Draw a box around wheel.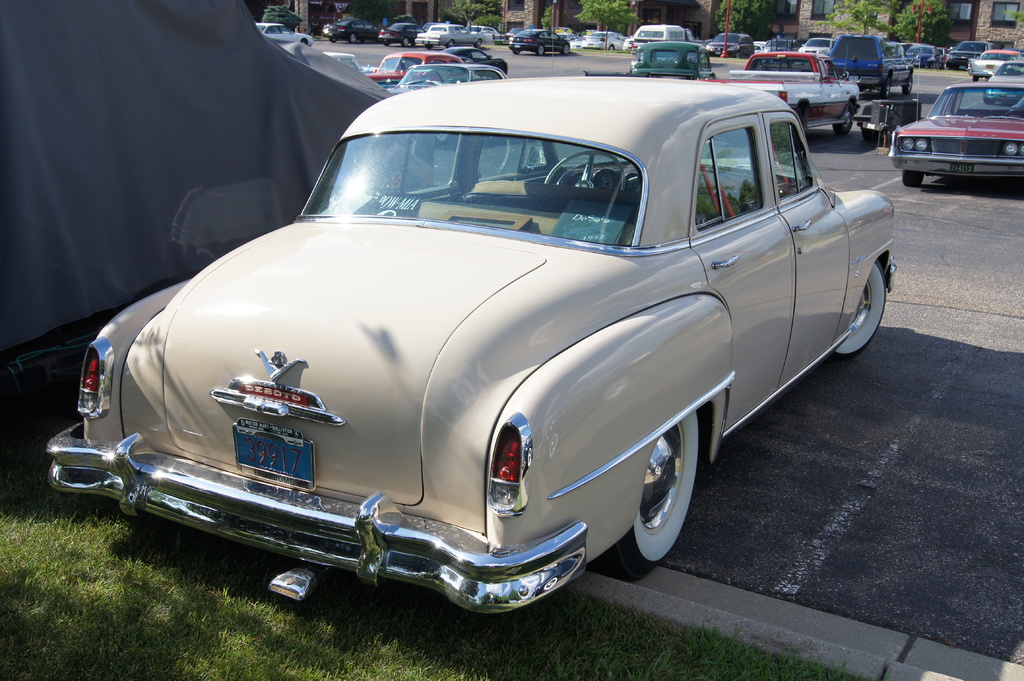
(534, 45, 543, 57).
